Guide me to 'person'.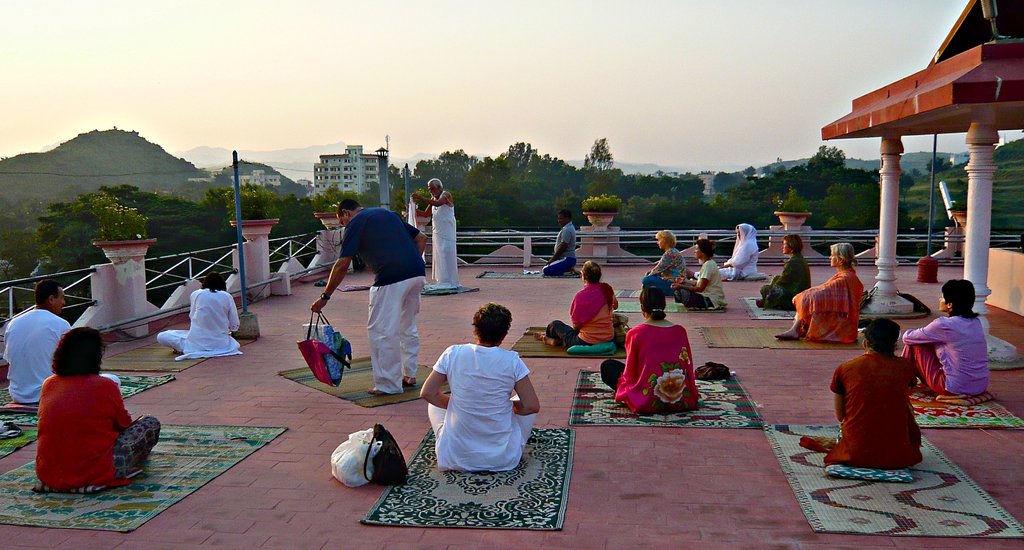
Guidance: {"x1": 309, "y1": 198, "x2": 430, "y2": 398}.
